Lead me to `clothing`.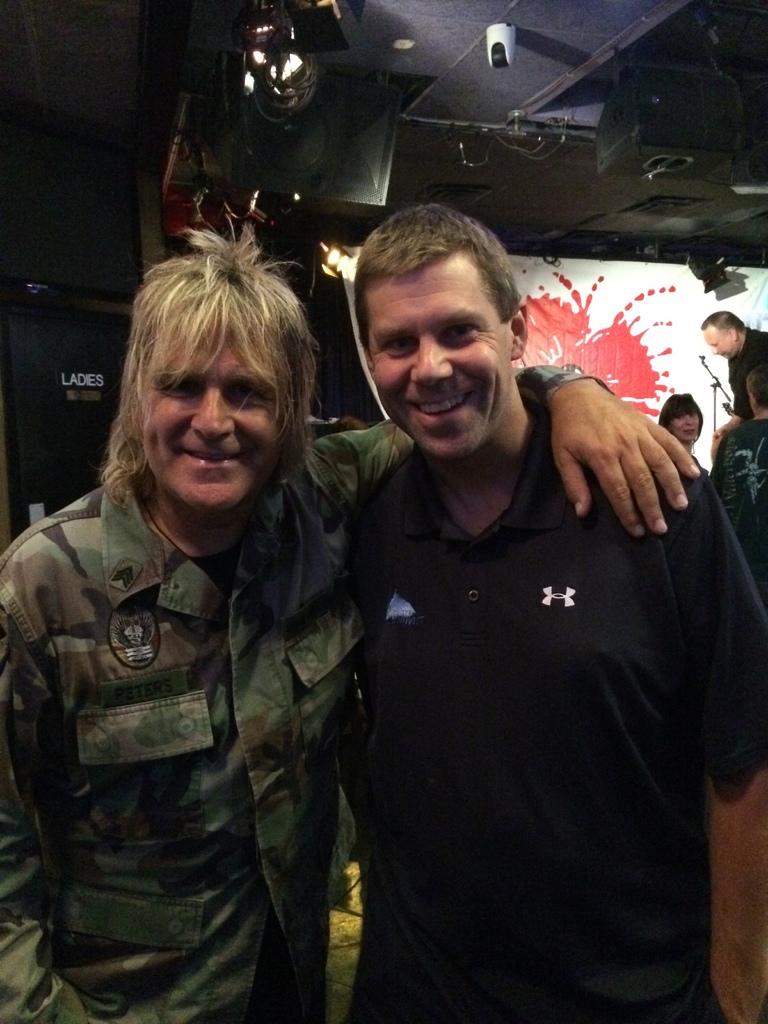
Lead to <region>701, 430, 767, 610</region>.
